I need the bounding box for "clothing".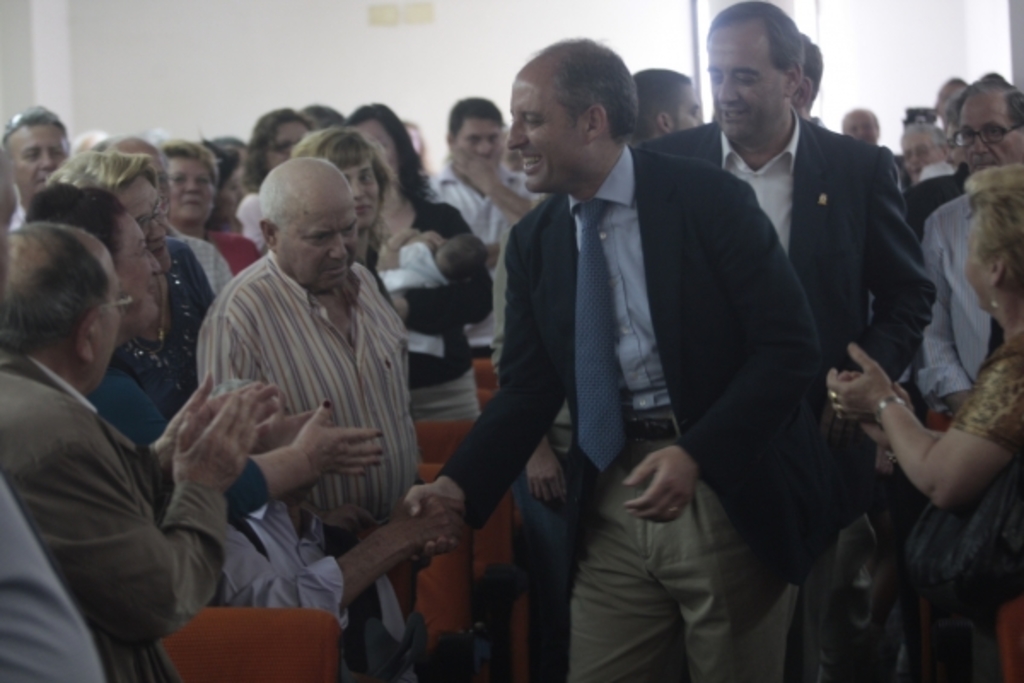
Here it is: bbox=[135, 227, 217, 405].
